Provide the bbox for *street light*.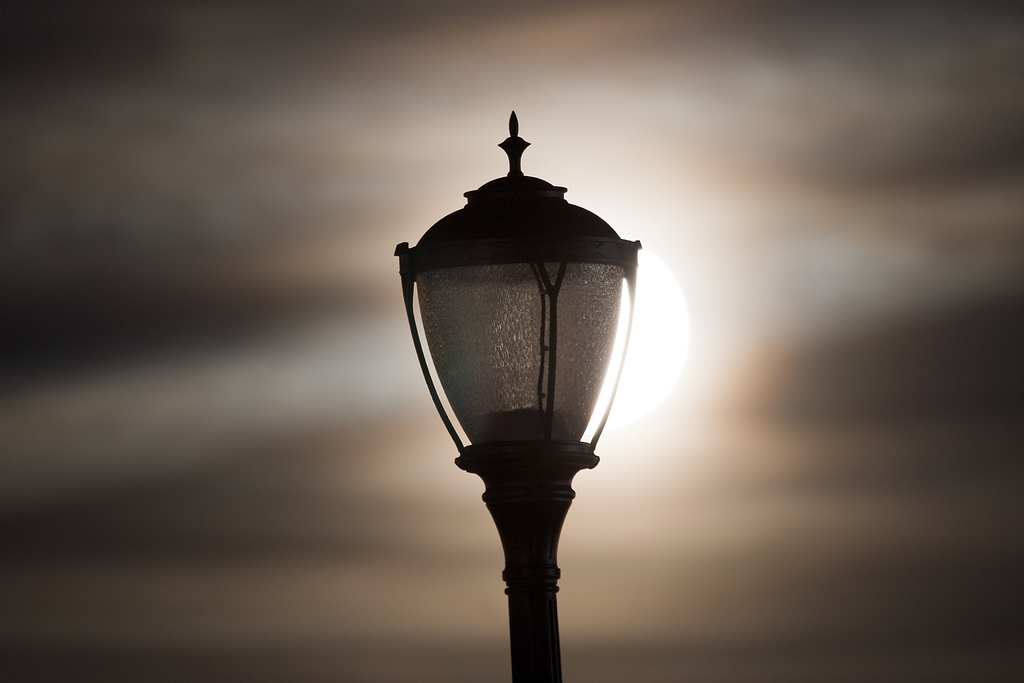
[372, 85, 668, 682].
